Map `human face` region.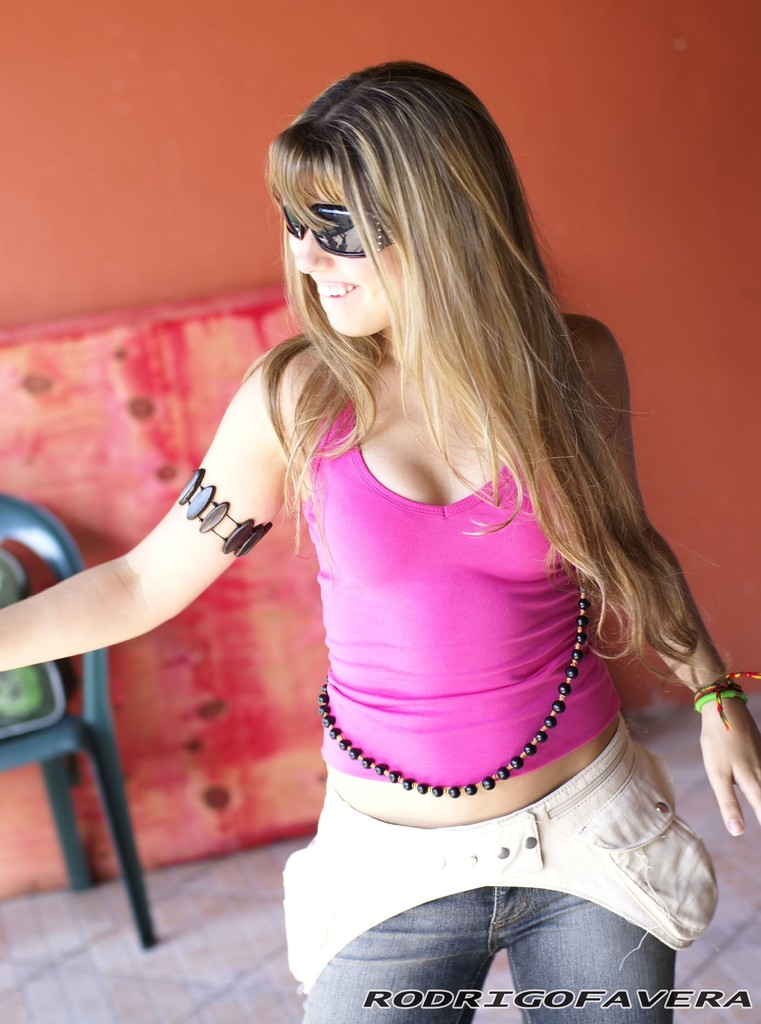
Mapped to {"x1": 278, "y1": 164, "x2": 404, "y2": 335}.
